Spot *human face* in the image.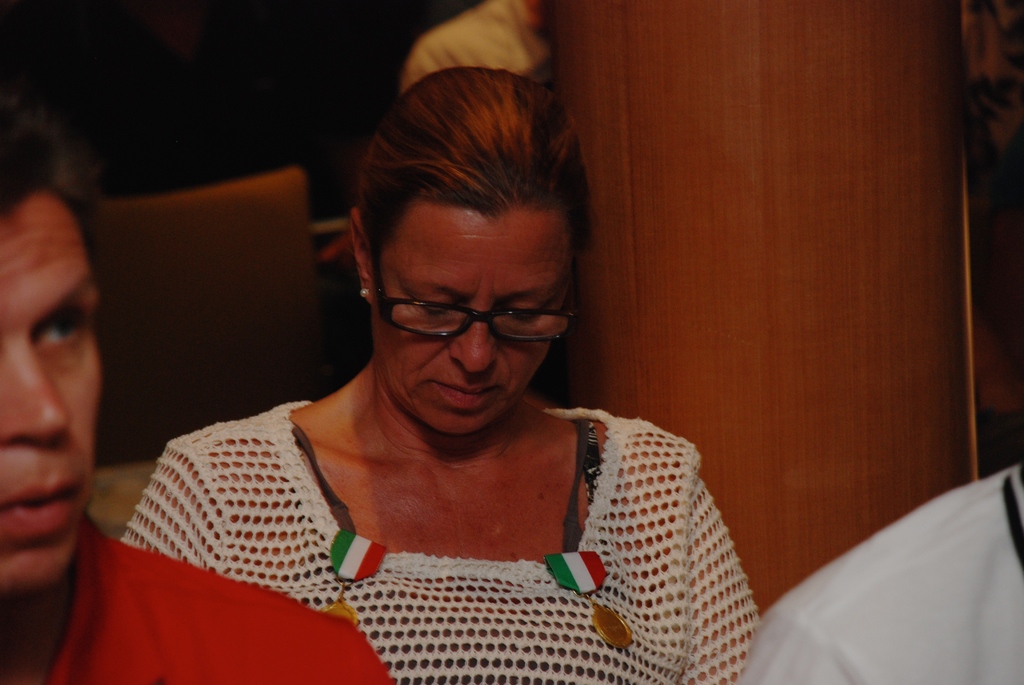
*human face* found at {"x1": 0, "y1": 190, "x2": 97, "y2": 594}.
